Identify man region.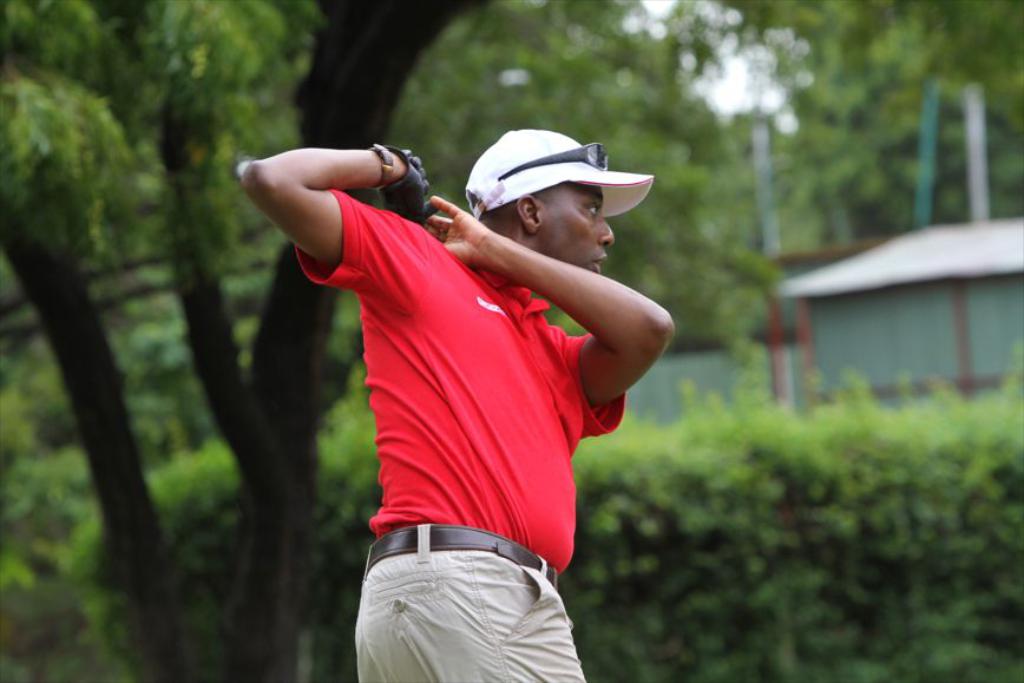
Region: Rect(256, 86, 702, 674).
